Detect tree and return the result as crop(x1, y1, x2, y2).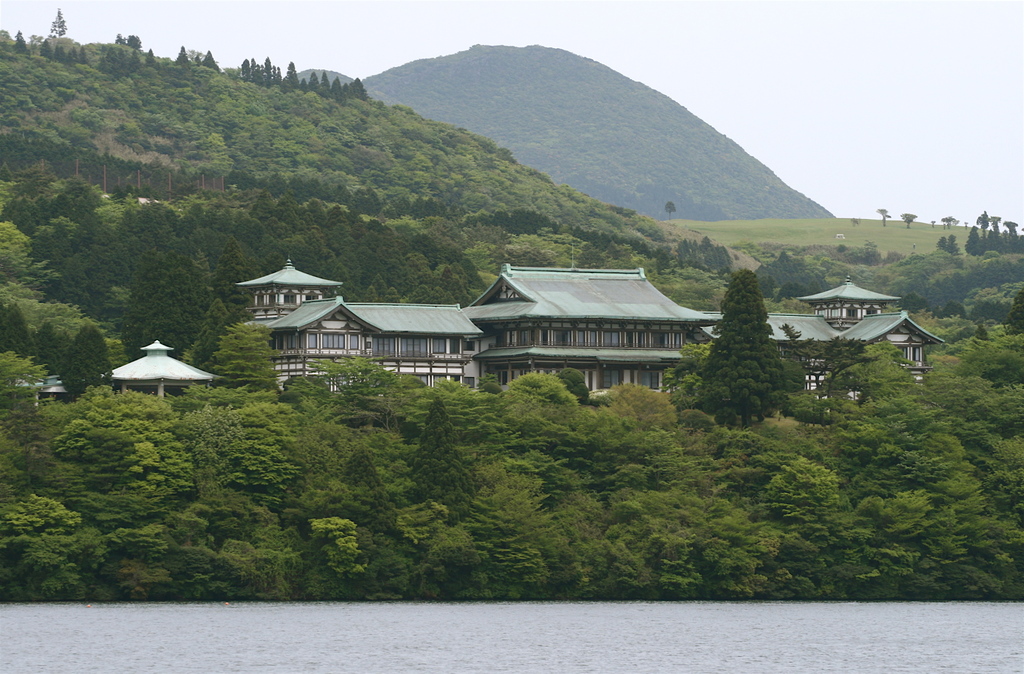
crop(664, 200, 681, 220).
